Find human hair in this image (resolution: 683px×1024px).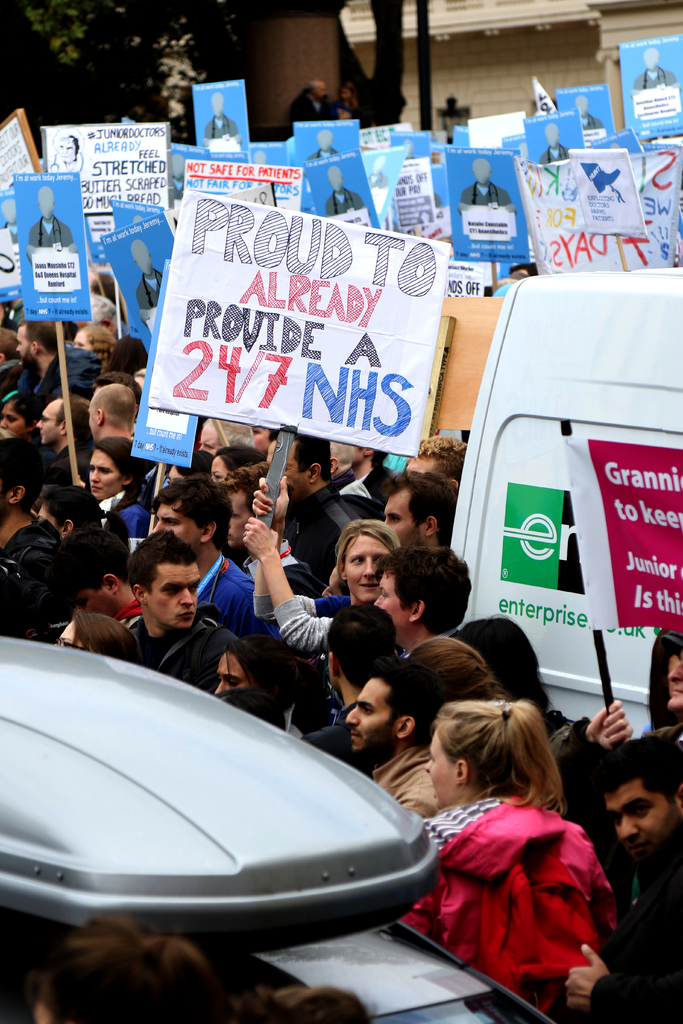
x1=340, y1=84, x2=360, y2=114.
